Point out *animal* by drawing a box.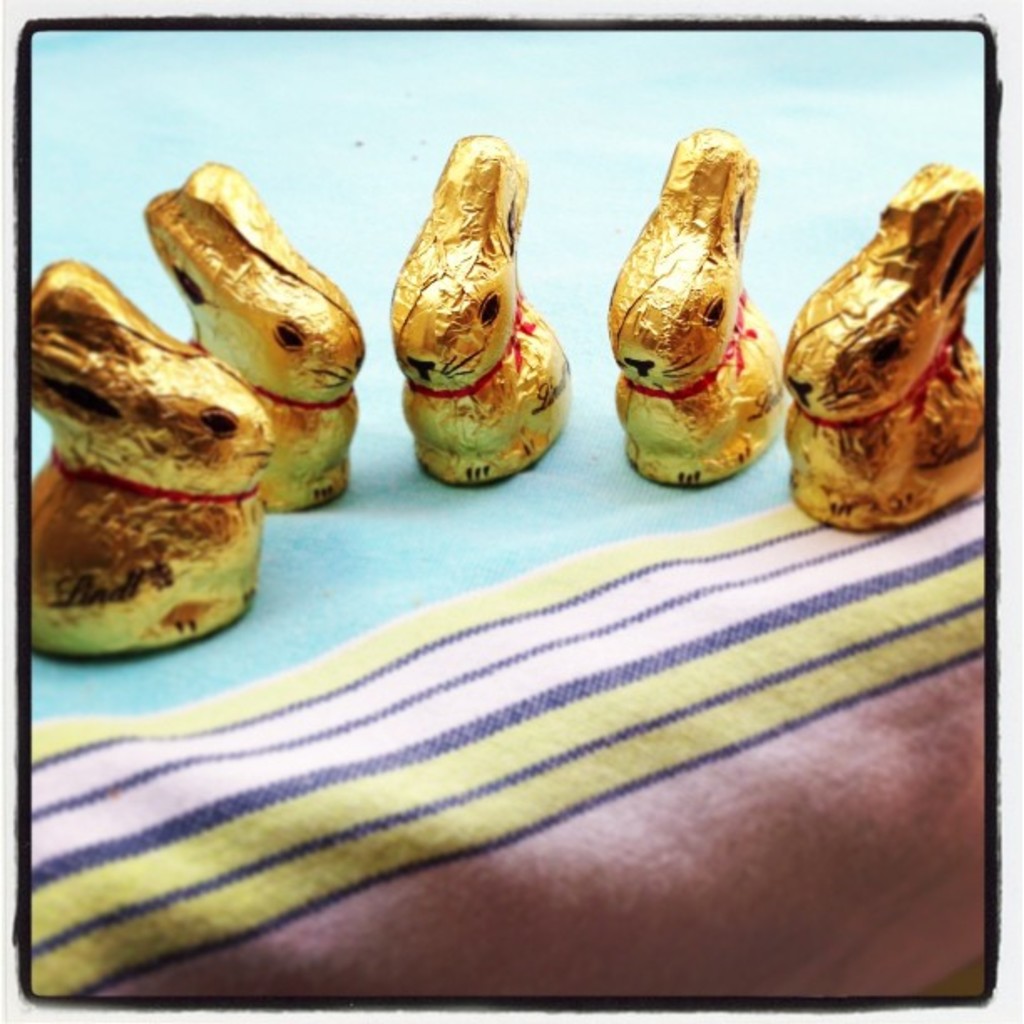
(left=33, top=254, right=279, bottom=673).
